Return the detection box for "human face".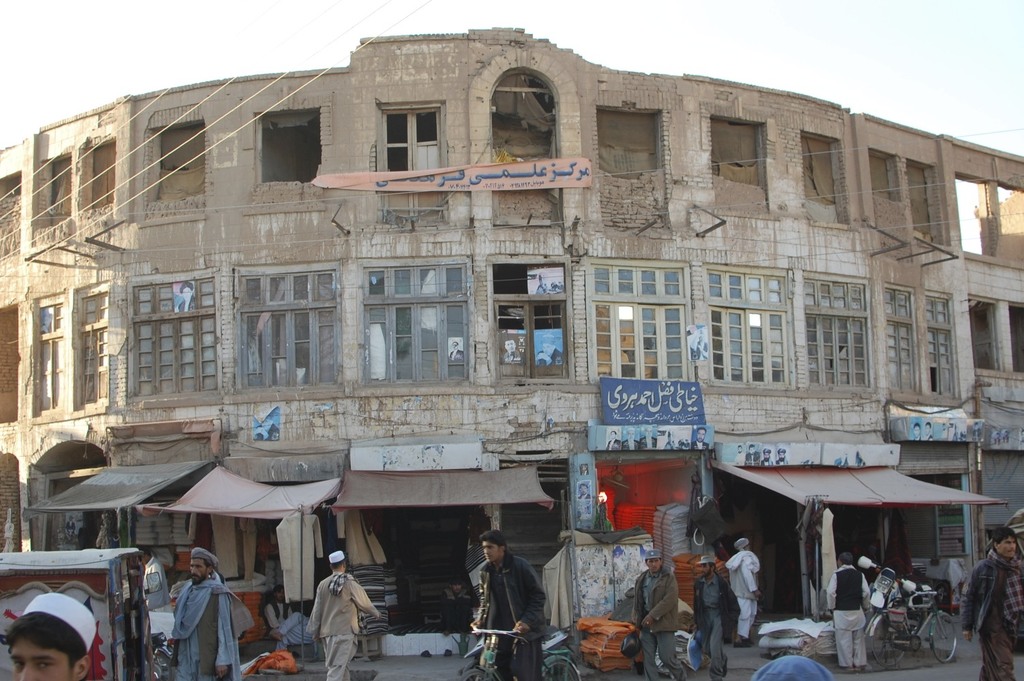
l=645, t=560, r=661, b=574.
